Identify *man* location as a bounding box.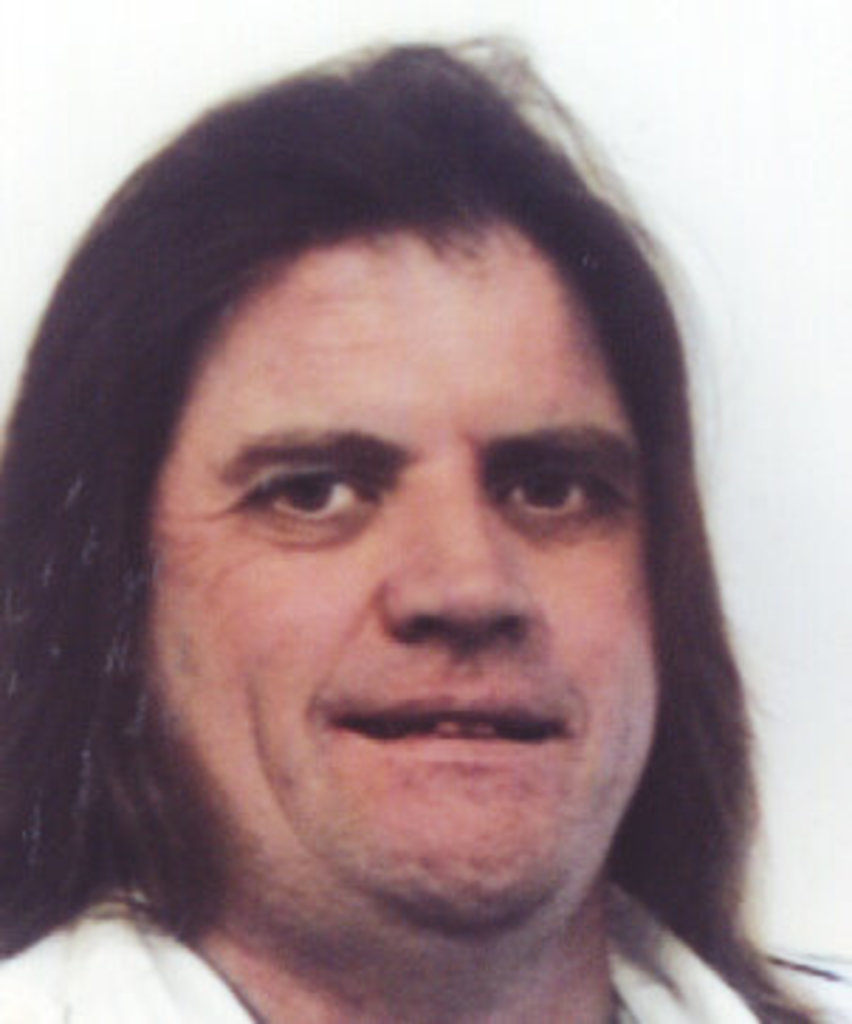
(x1=0, y1=11, x2=851, y2=1023).
